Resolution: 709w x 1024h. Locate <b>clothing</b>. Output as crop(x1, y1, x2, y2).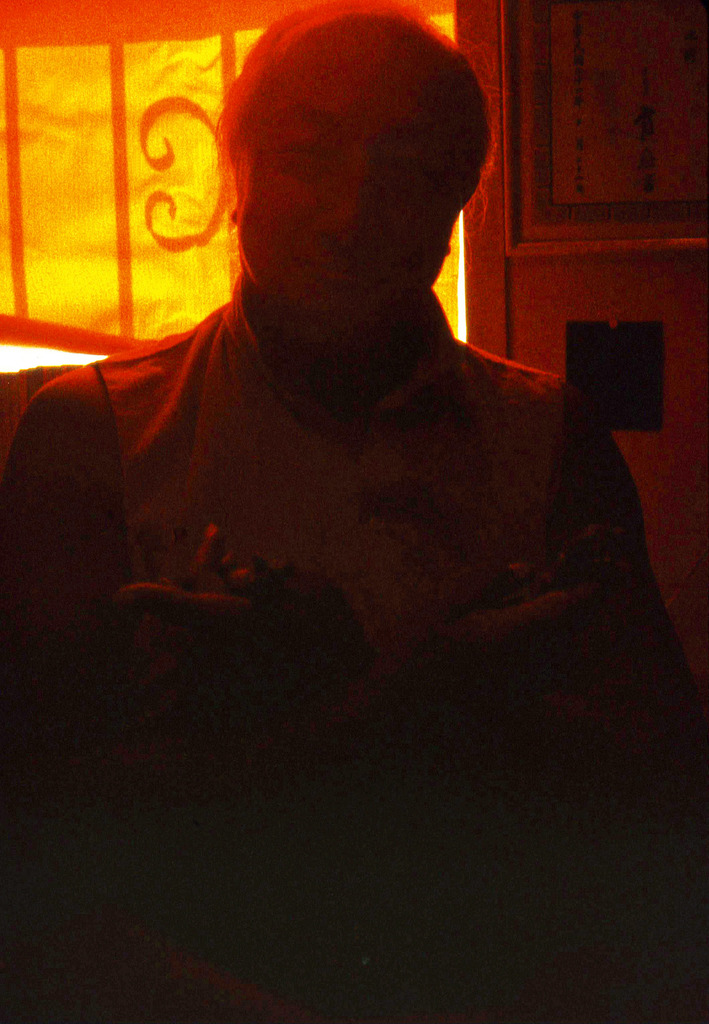
crop(85, 278, 565, 1023).
